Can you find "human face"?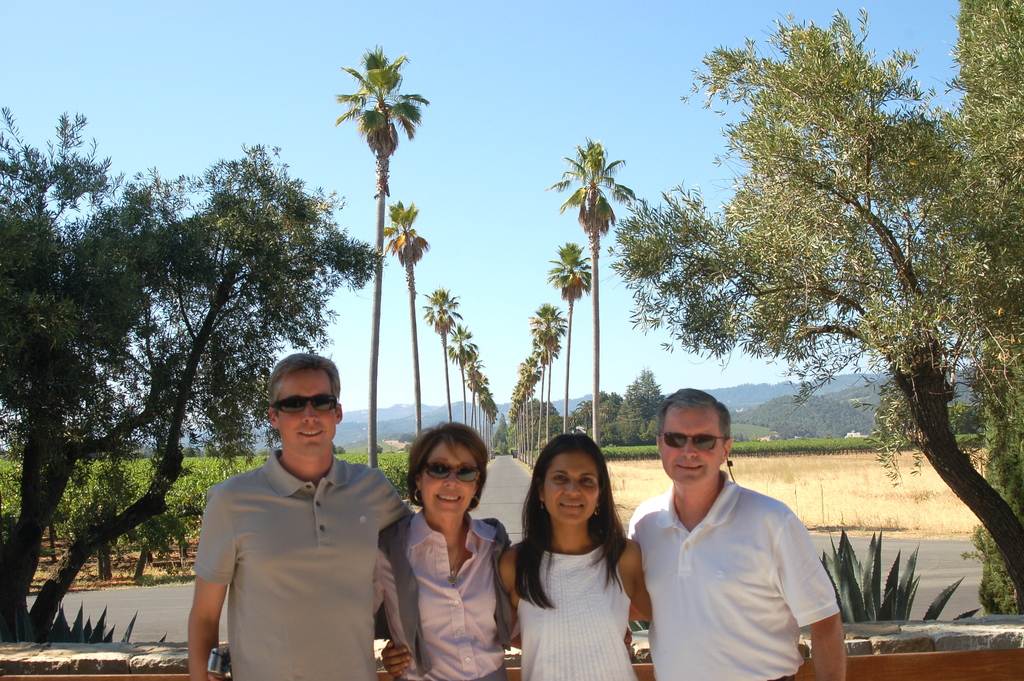
Yes, bounding box: [422,443,482,519].
